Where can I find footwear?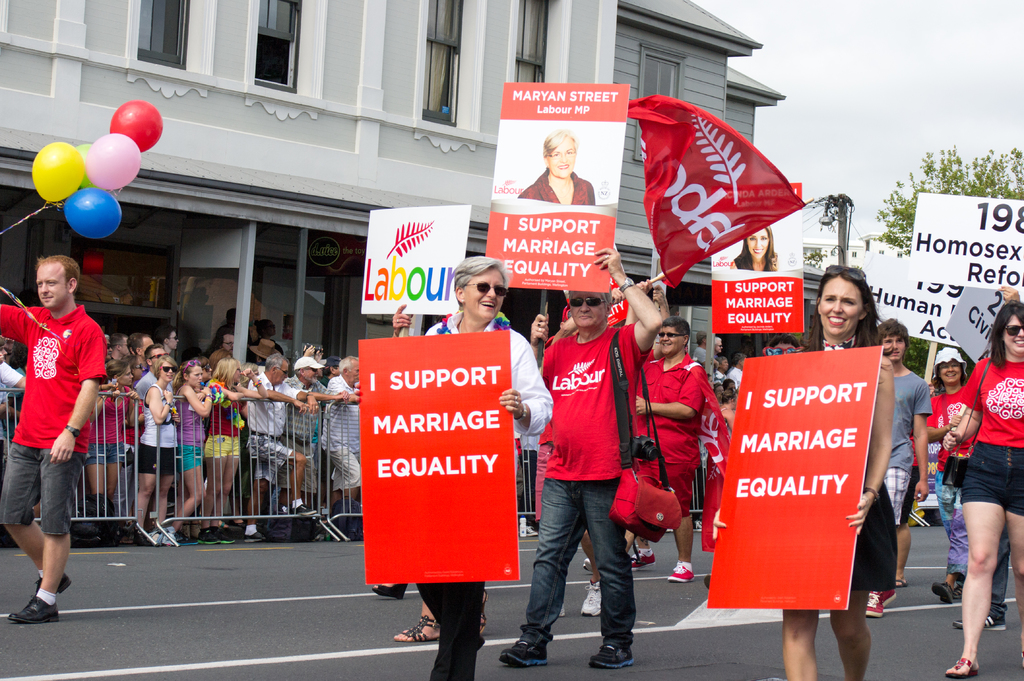
You can find it at 394,611,453,641.
